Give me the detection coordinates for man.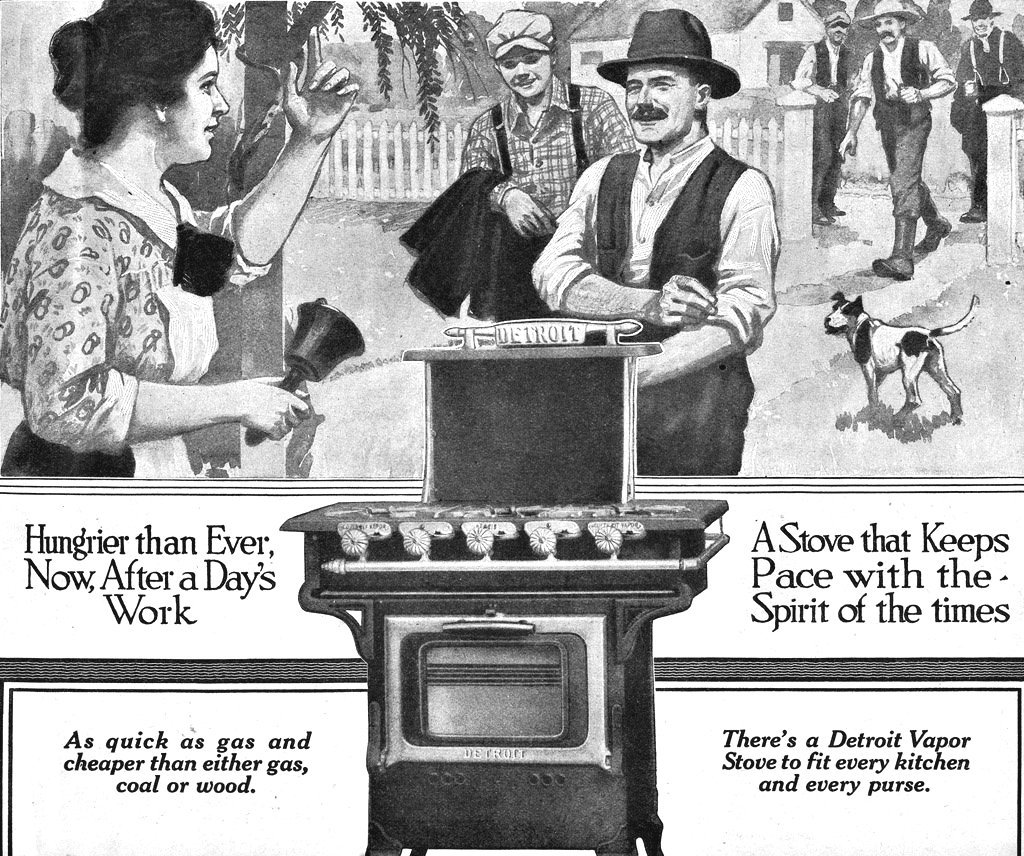
bbox(835, 0, 956, 286).
